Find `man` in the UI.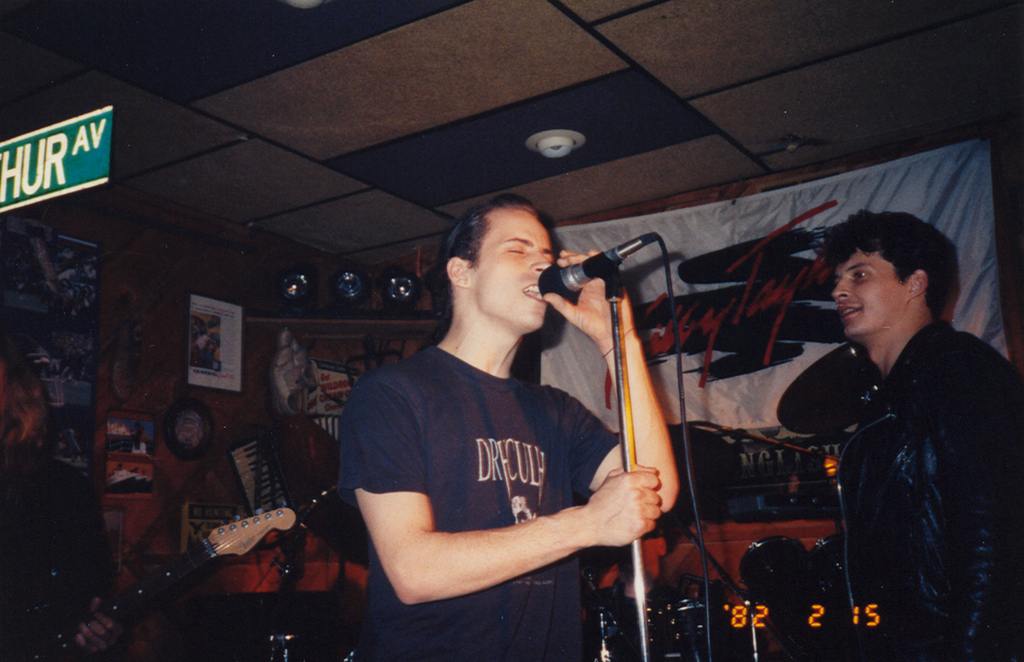
UI element at [x1=782, y1=189, x2=1013, y2=650].
